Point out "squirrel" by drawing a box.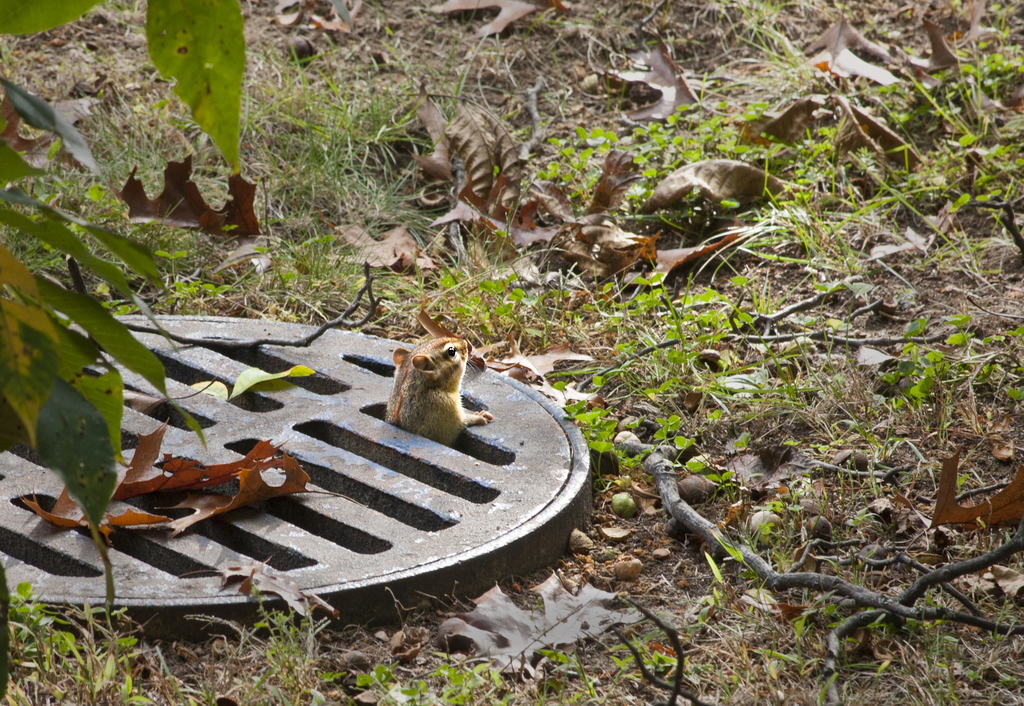
select_region(367, 336, 488, 455).
